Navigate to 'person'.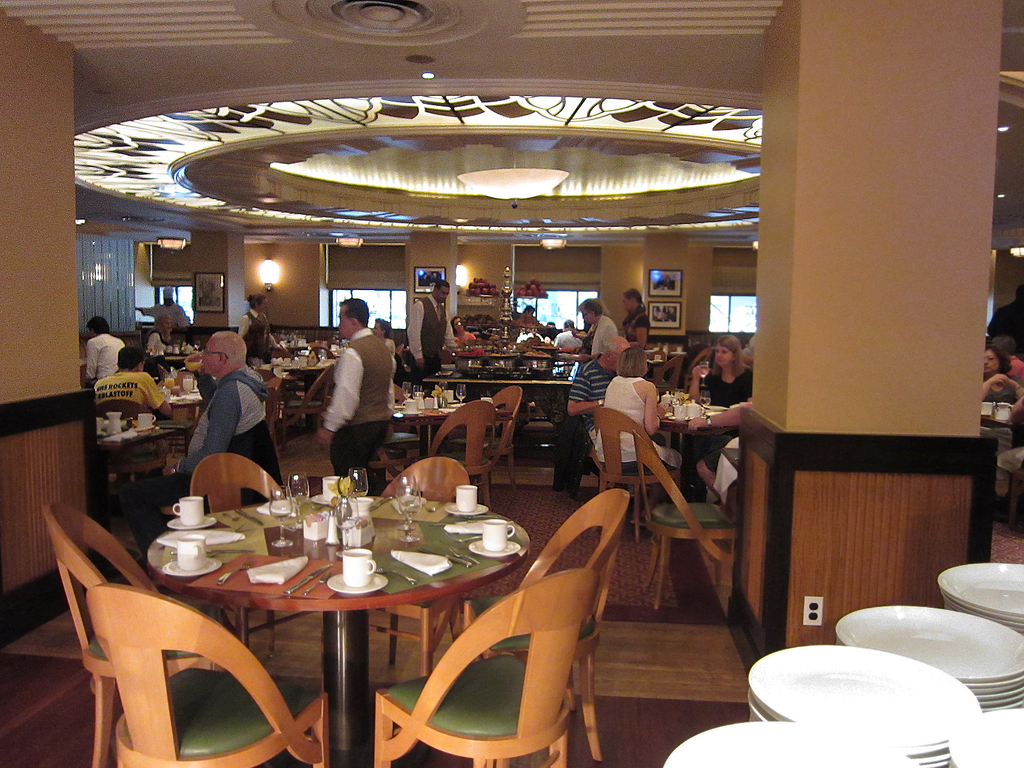
Navigation target: (89, 344, 169, 422).
